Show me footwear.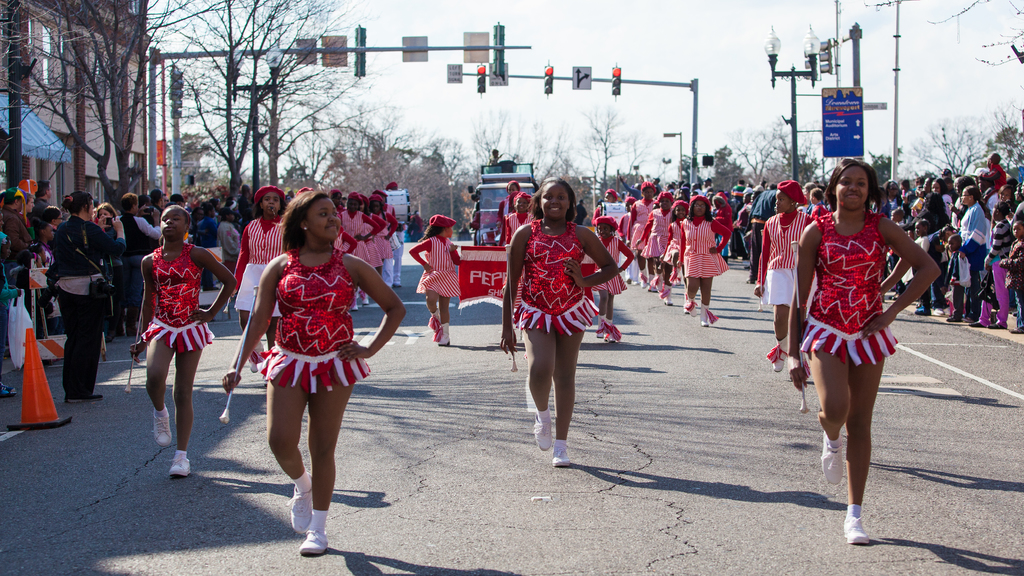
footwear is here: bbox=(168, 452, 193, 480).
